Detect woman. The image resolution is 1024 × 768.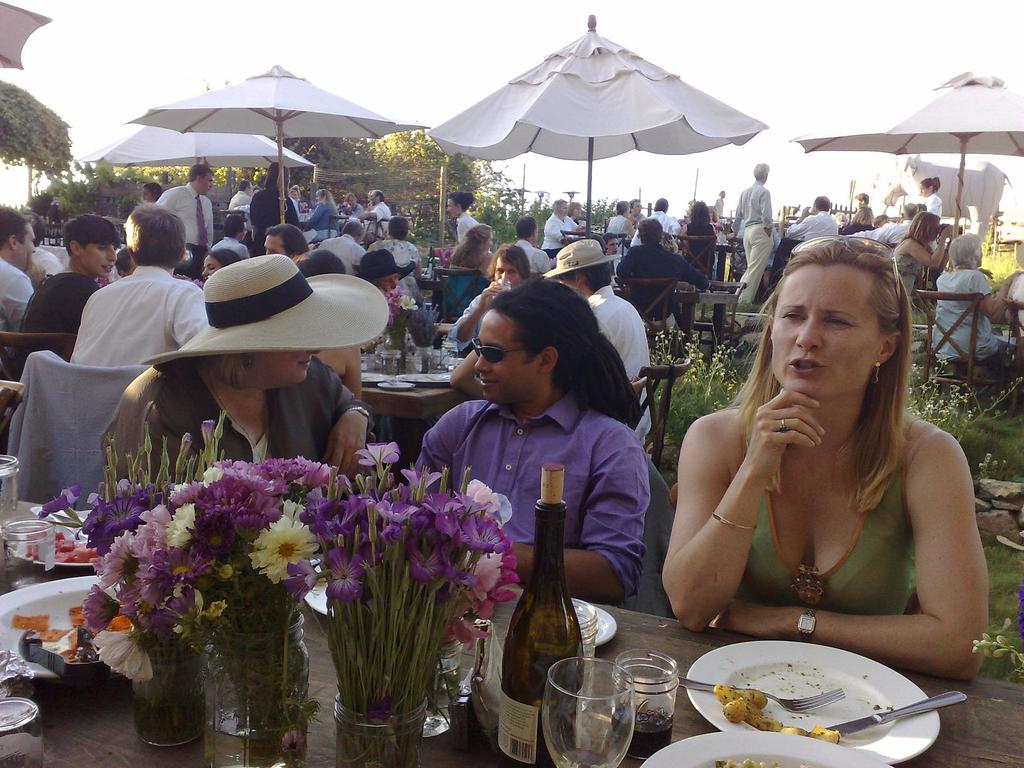
<box>682,201,716,272</box>.
